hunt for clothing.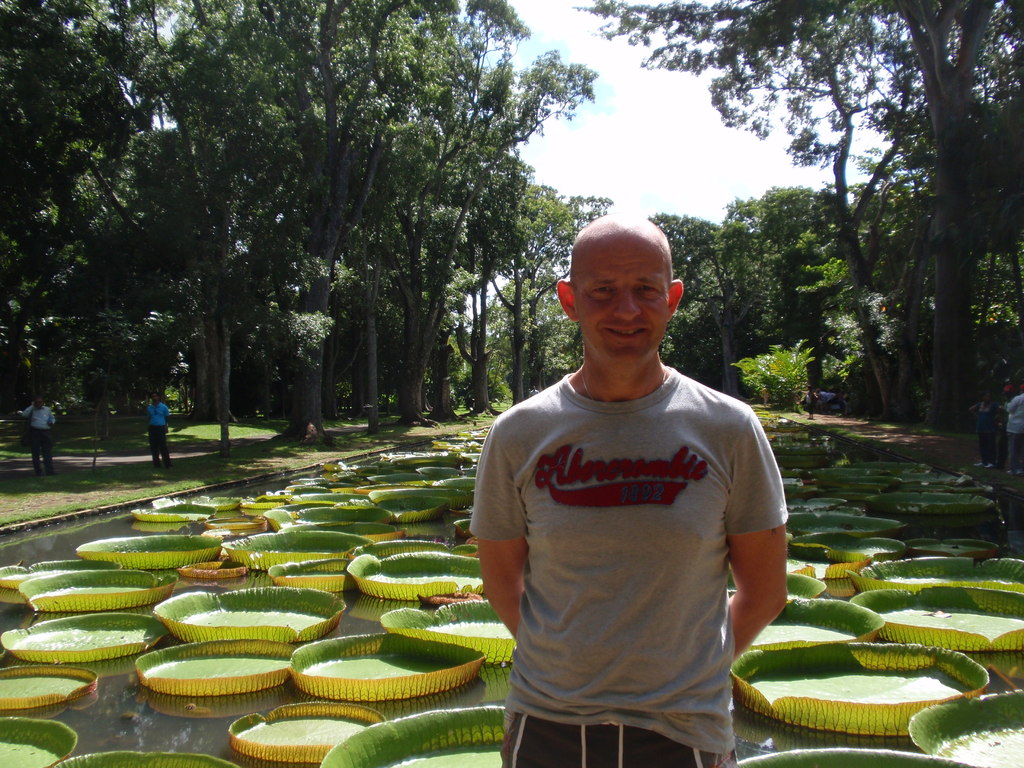
Hunted down at x1=26 y1=404 x2=59 y2=463.
